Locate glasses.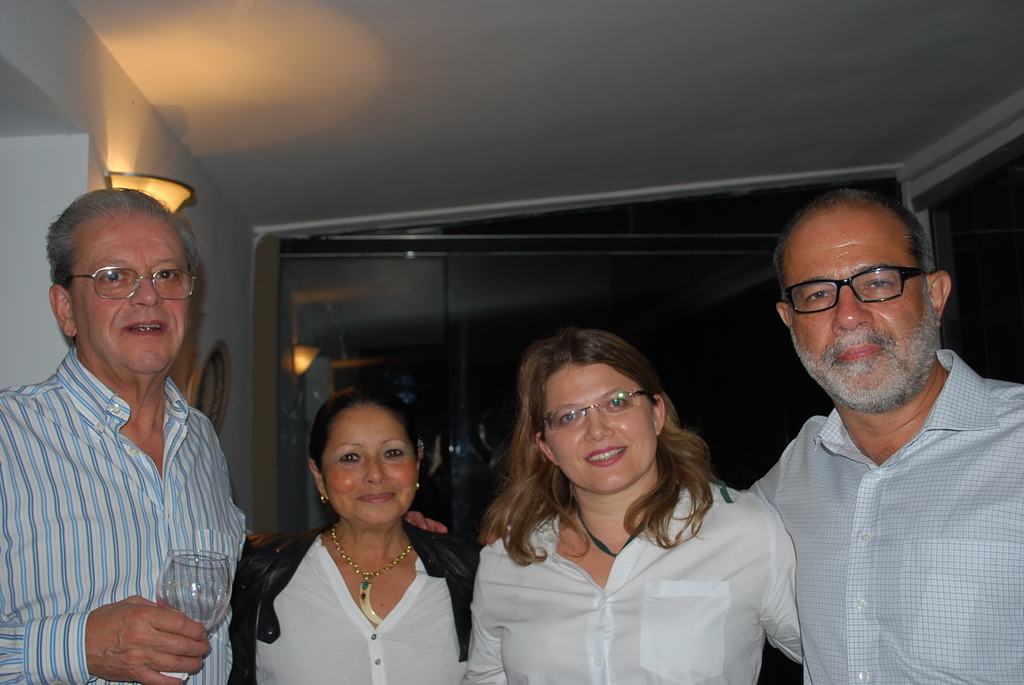
Bounding box: locate(785, 264, 934, 322).
